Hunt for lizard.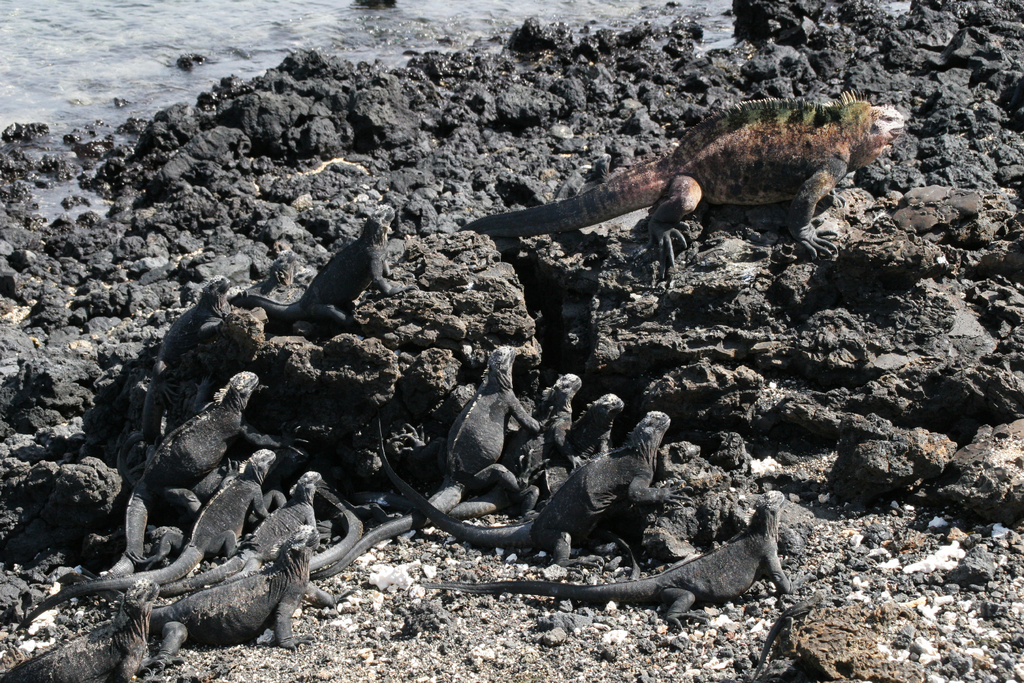
Hunted down at (373,402,704,568).
